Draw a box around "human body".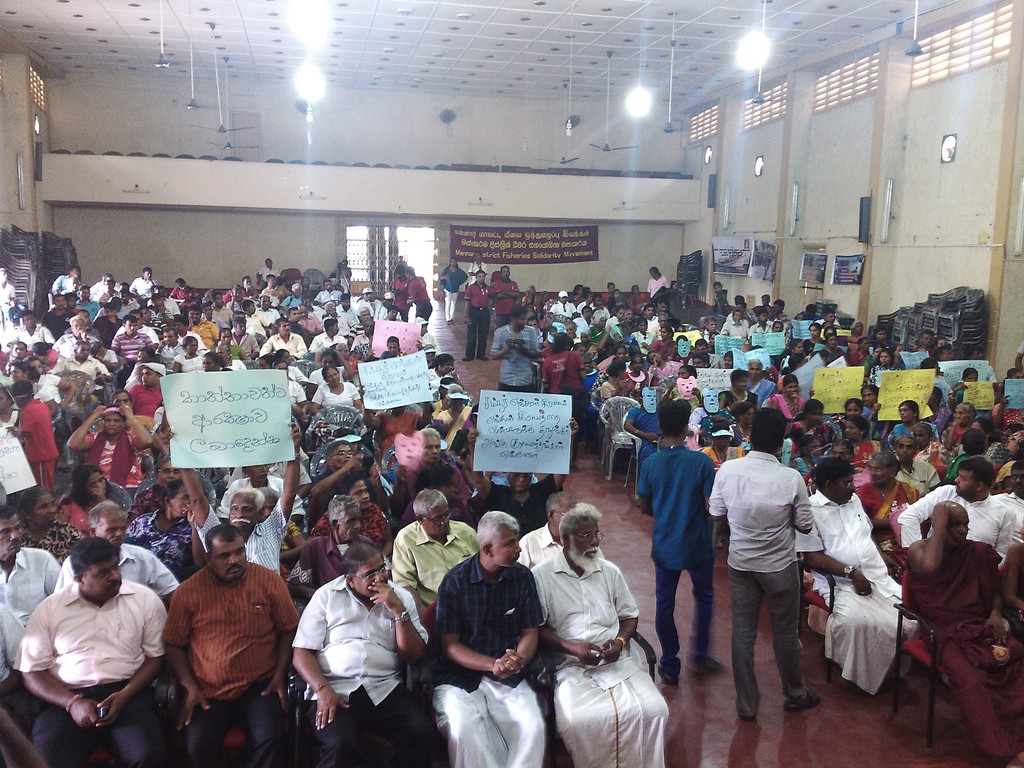
442,259,464,322.
